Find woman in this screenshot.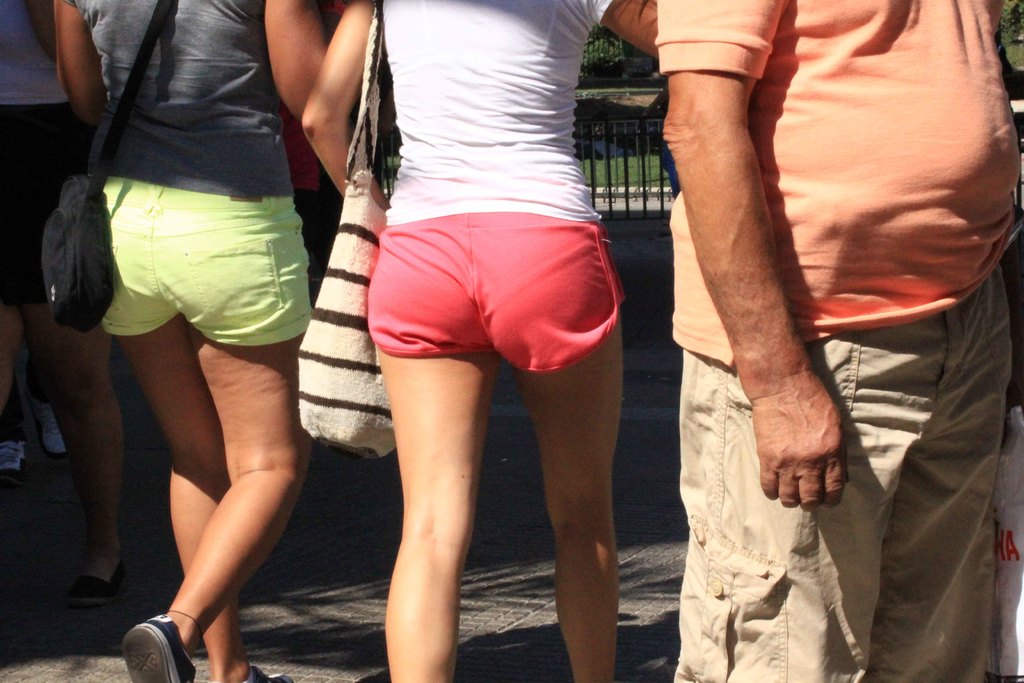
The bounding box for woman is {"x1": 34, "y1": 0, "x2": 332, "y2": 682}.
